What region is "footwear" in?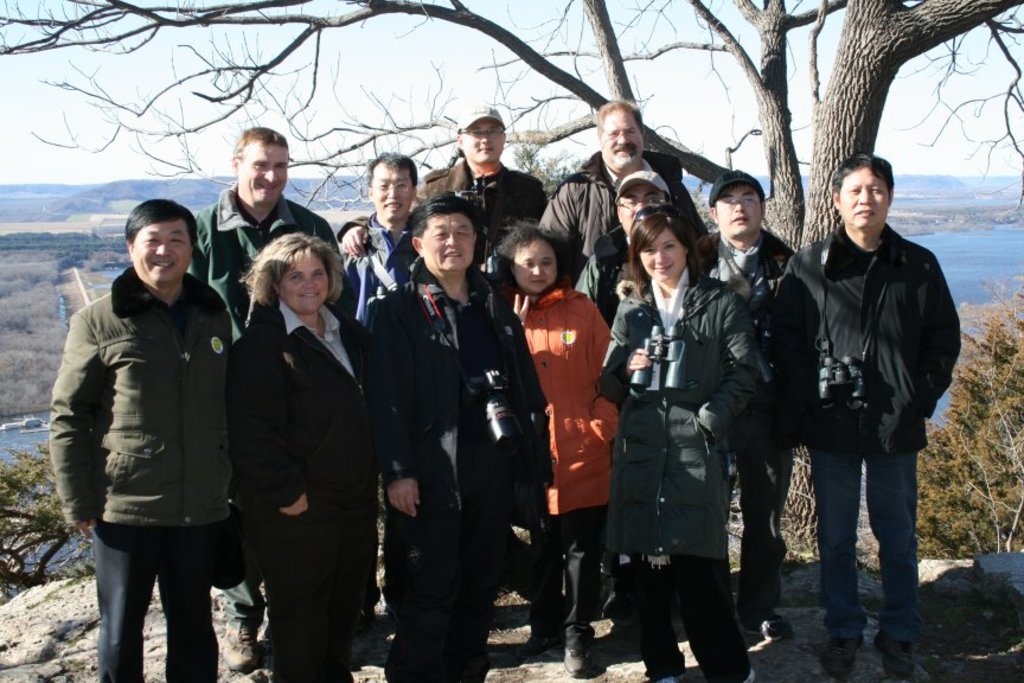
(872, 619, 920, 682).
